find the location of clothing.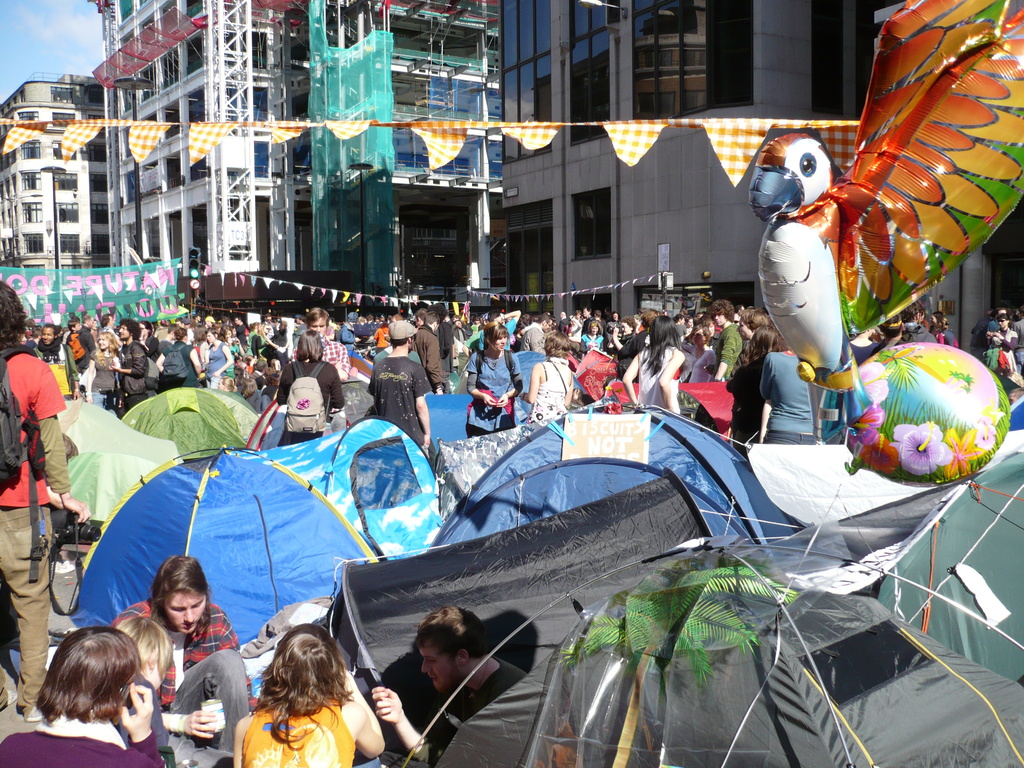
Location: select_region(413, 330, 458, 392).
